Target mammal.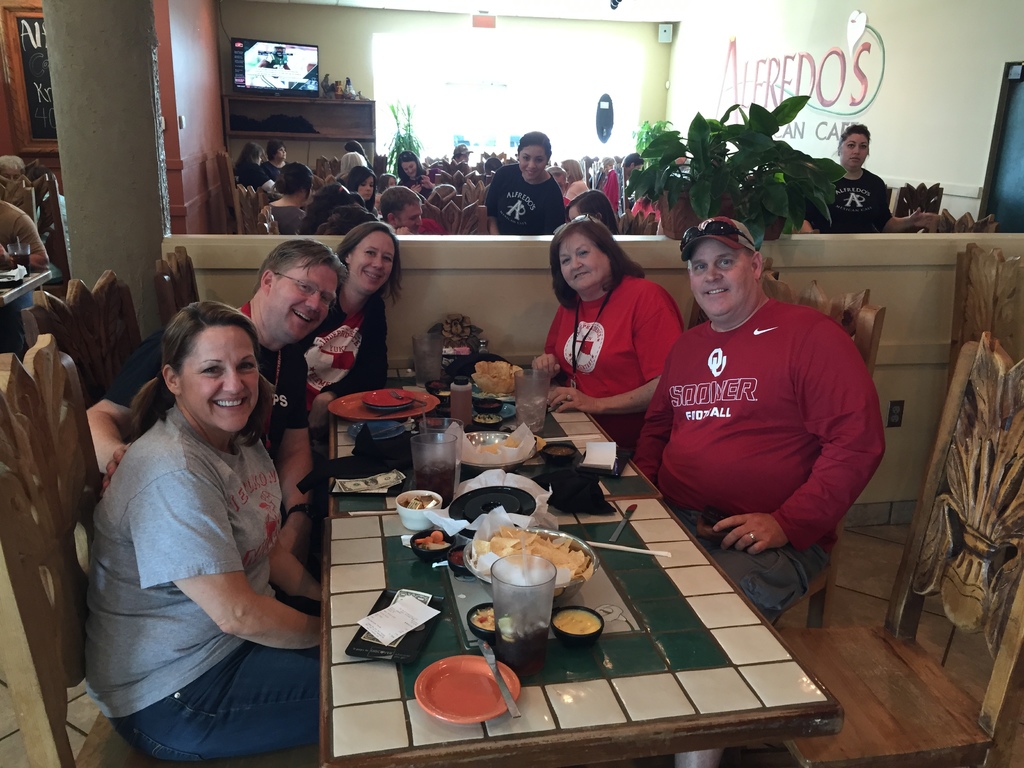
Target region: {"x1": 0, "y1": 196, "x2": 51, "y2": 269}.
